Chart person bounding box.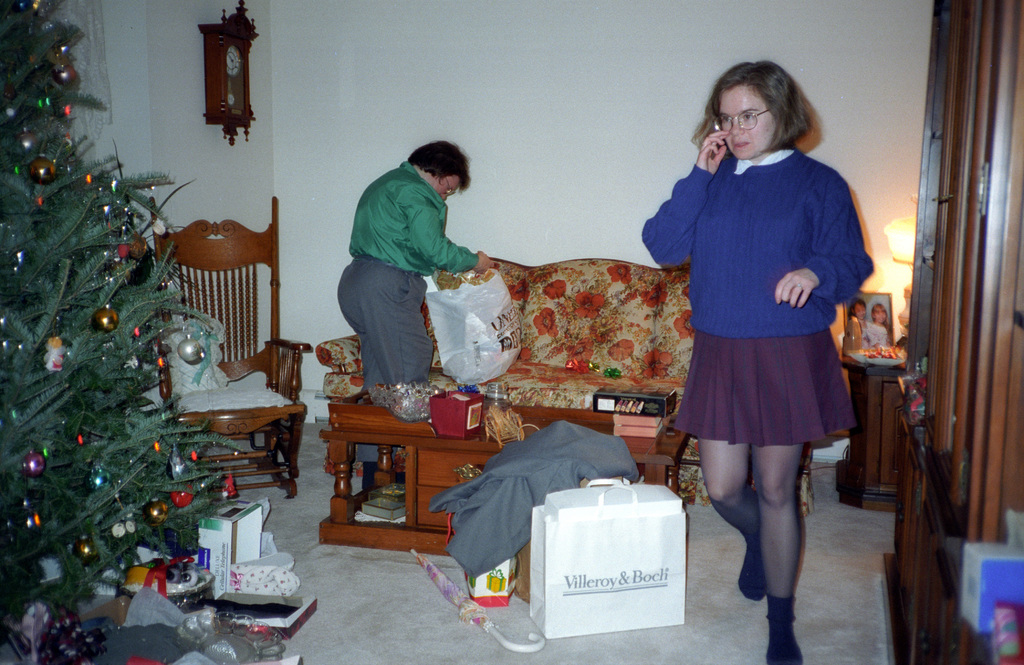
Charted: select_region(640, 62, 874, 664).
